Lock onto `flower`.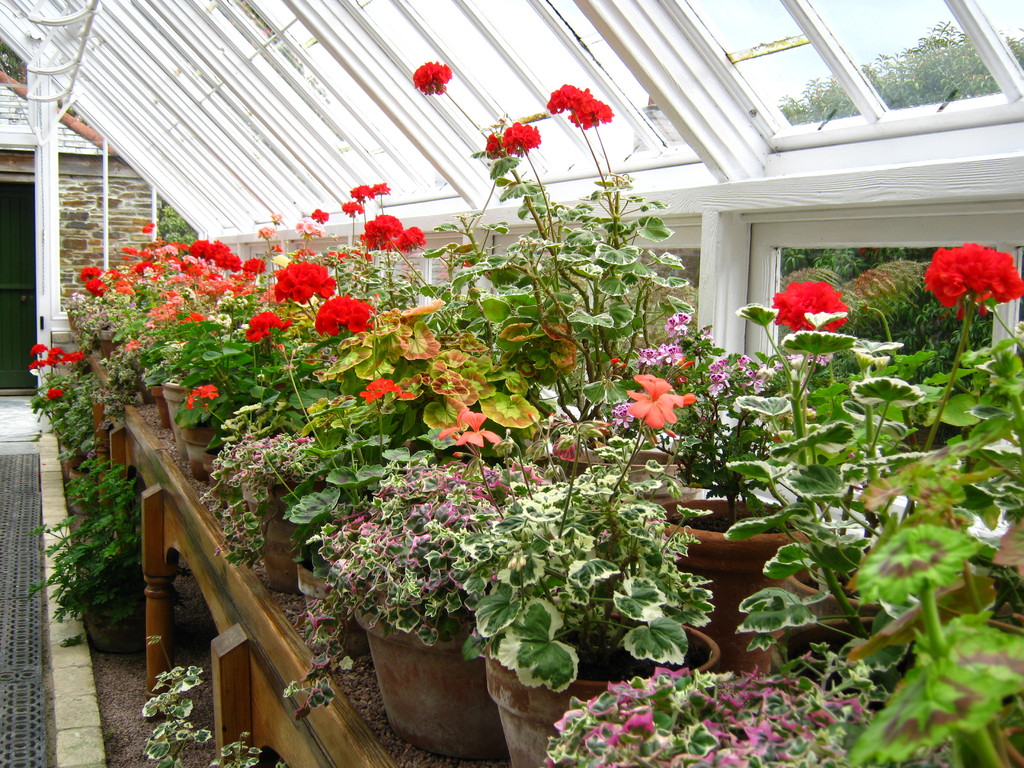
Locked: region(362, 377, 411, 402).
